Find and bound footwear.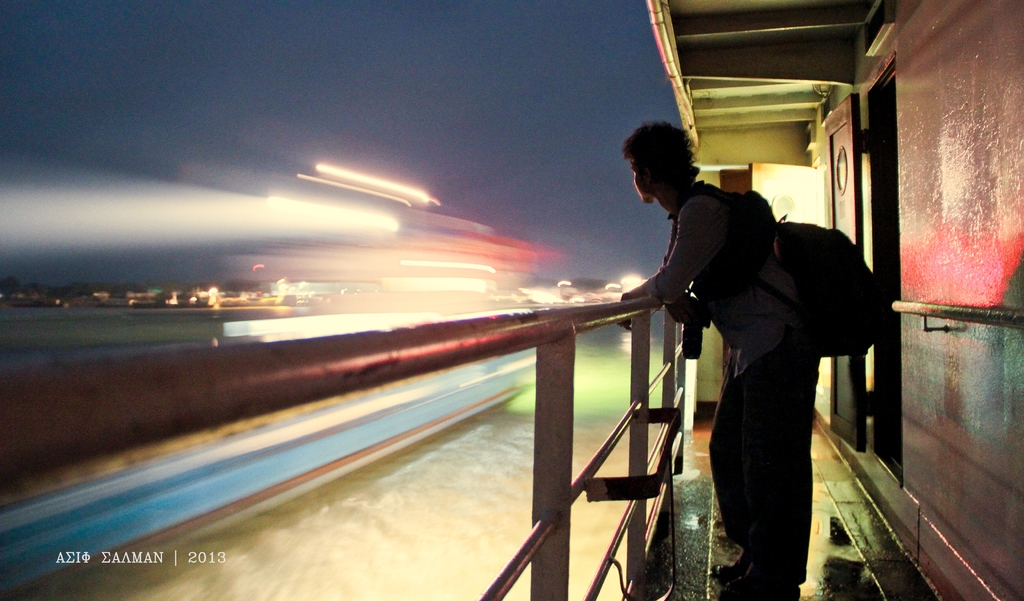
Bound: [x1=716, y1=554, x2=758, y2=577].
